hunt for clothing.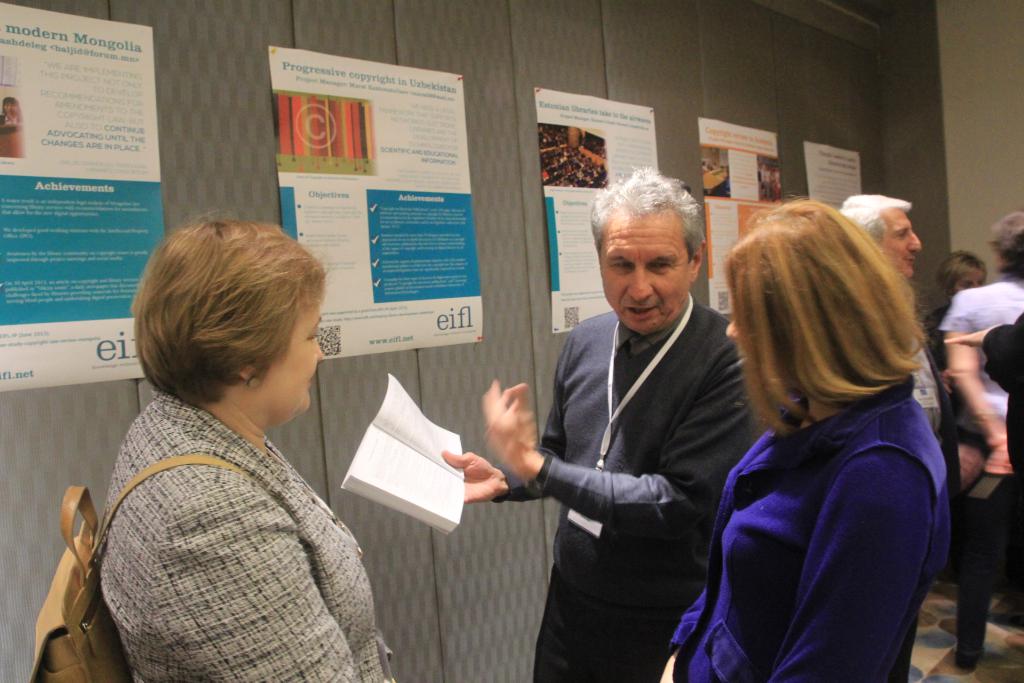
Hunted down at (502,295,769,682).
